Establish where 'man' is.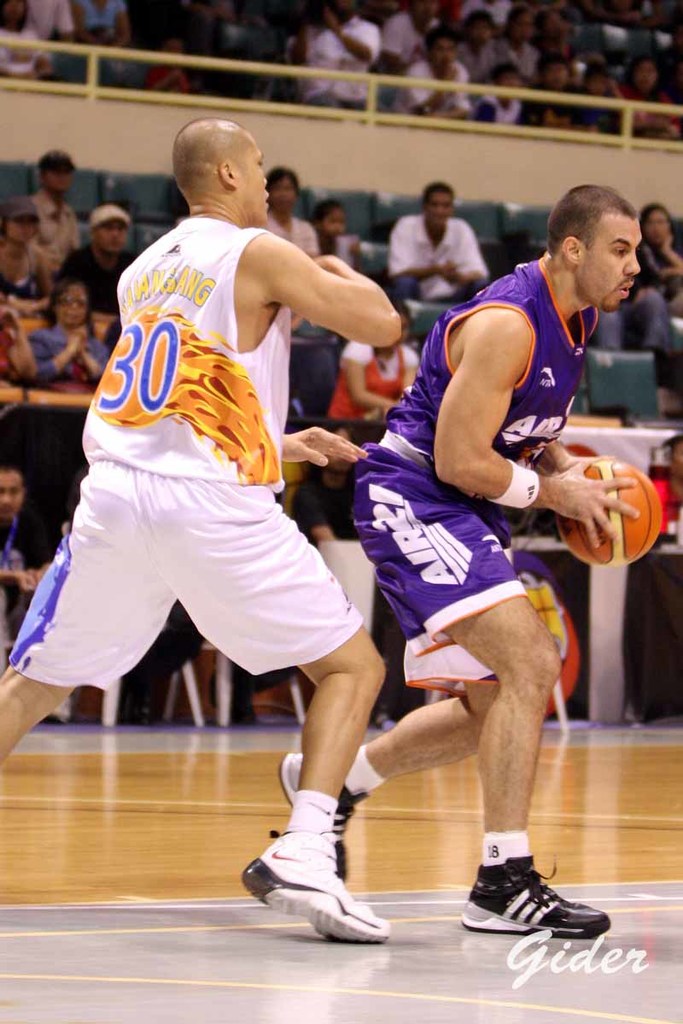
Established at <region>58, 202, 137, 311</region>.
